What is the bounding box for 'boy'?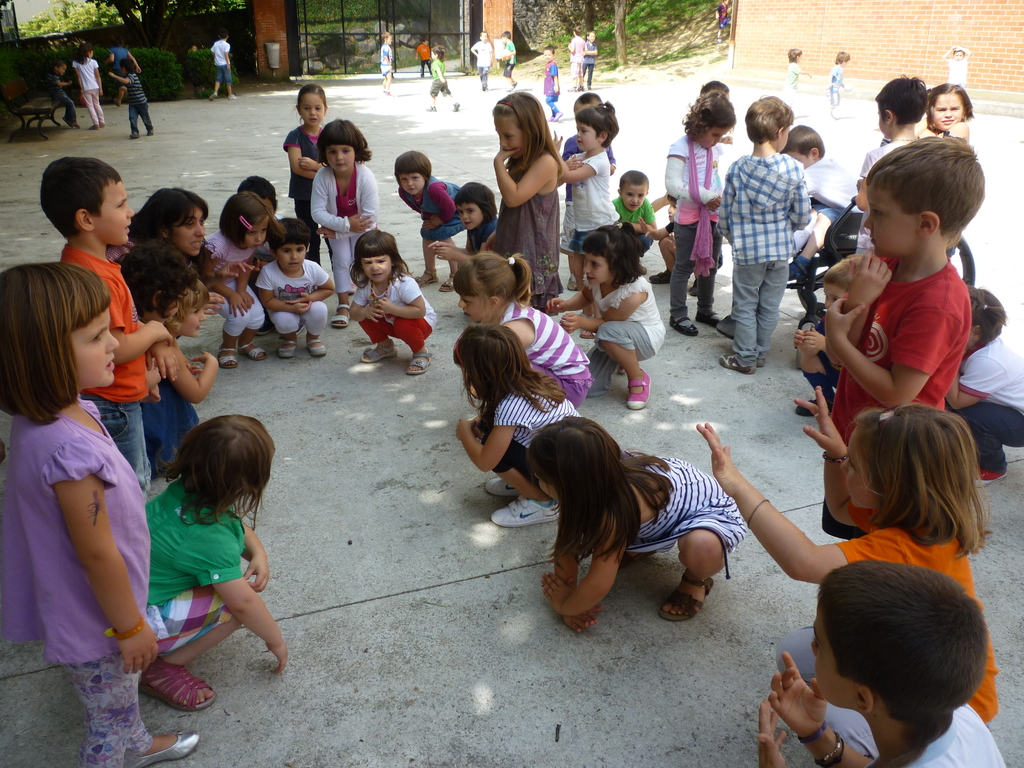
[x1=424, y1=42, x2=458, y2=113].
